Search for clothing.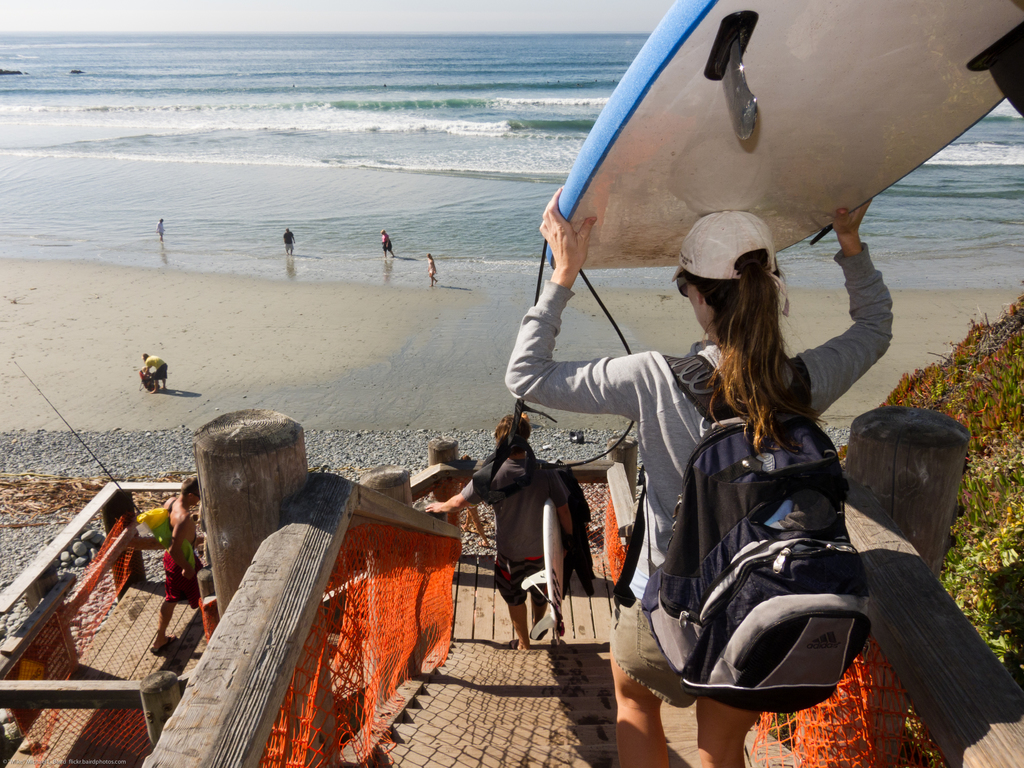
Found at (566,490,595,593).
